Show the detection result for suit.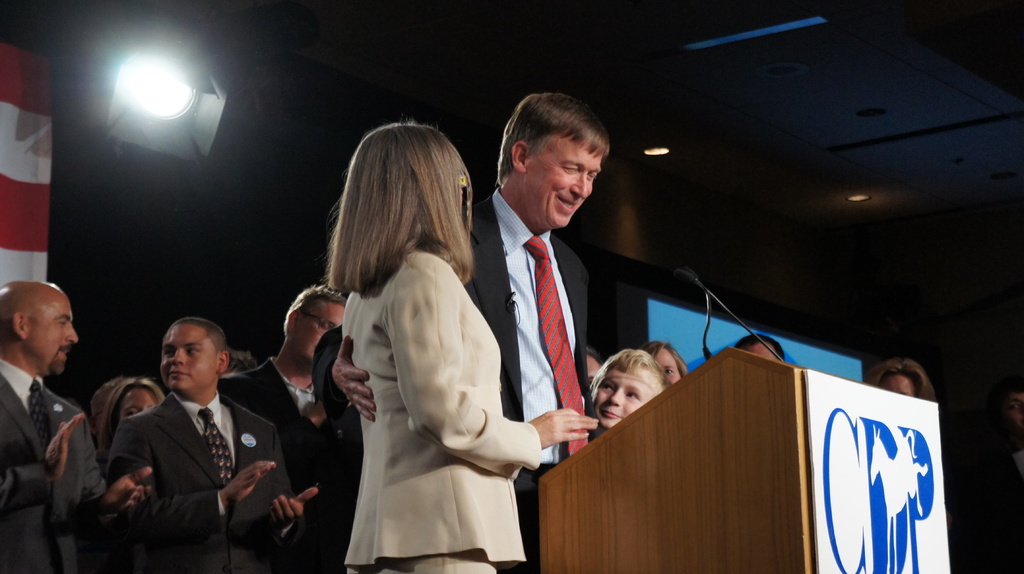
locate(77, 337, 284, 559).
